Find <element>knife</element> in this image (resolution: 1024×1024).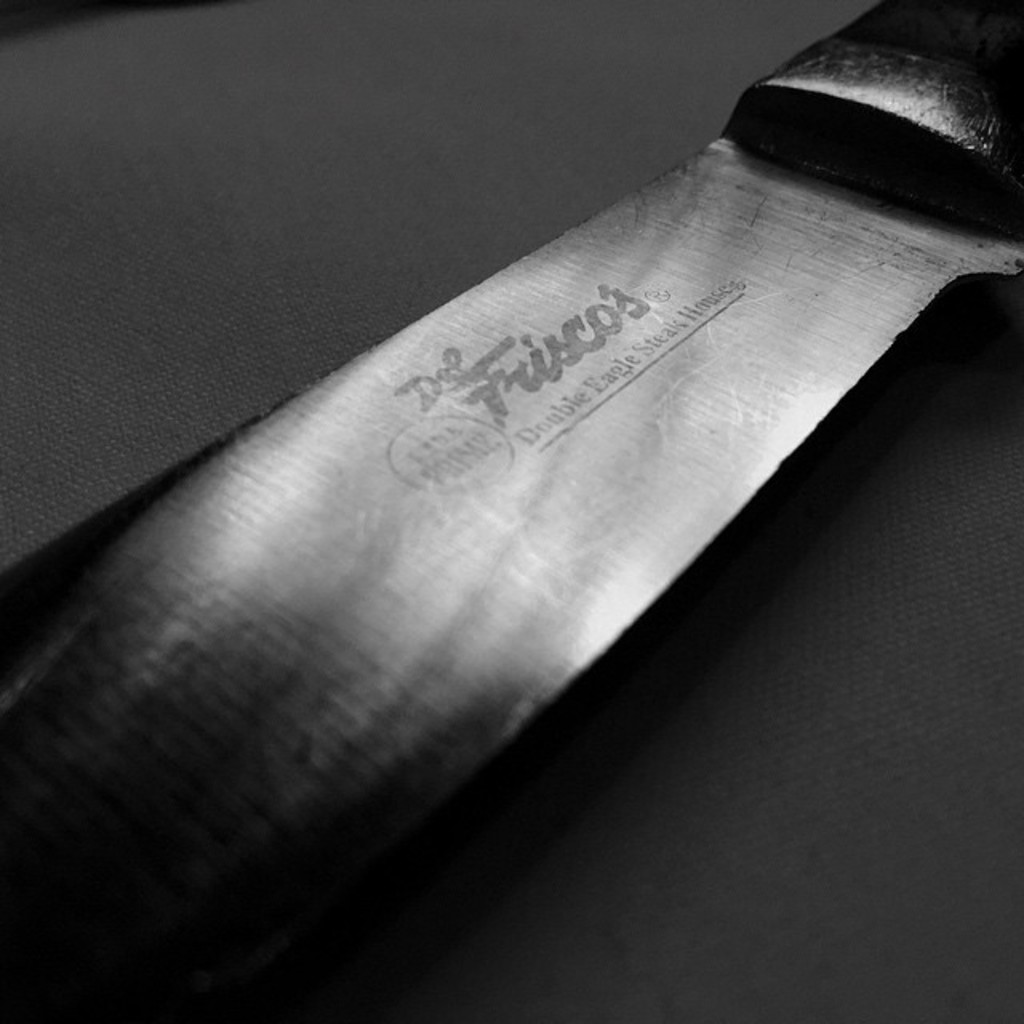
0, 0, 1022, 1022.
